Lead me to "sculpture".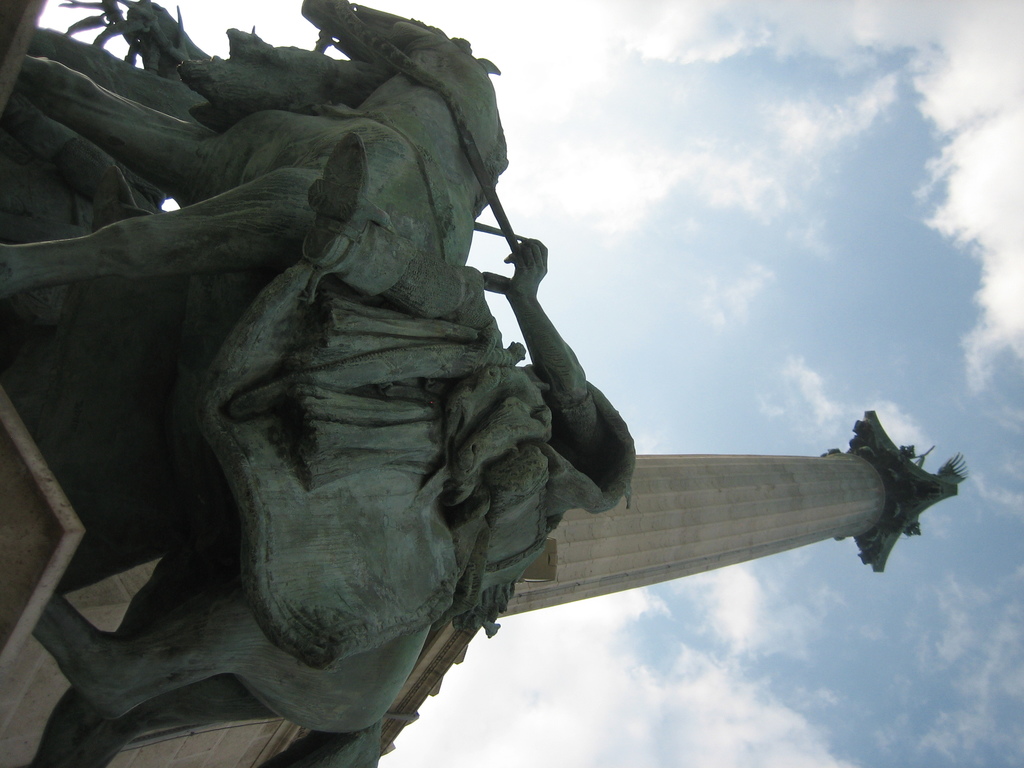
Lead to (412, 403, 962, 723).
